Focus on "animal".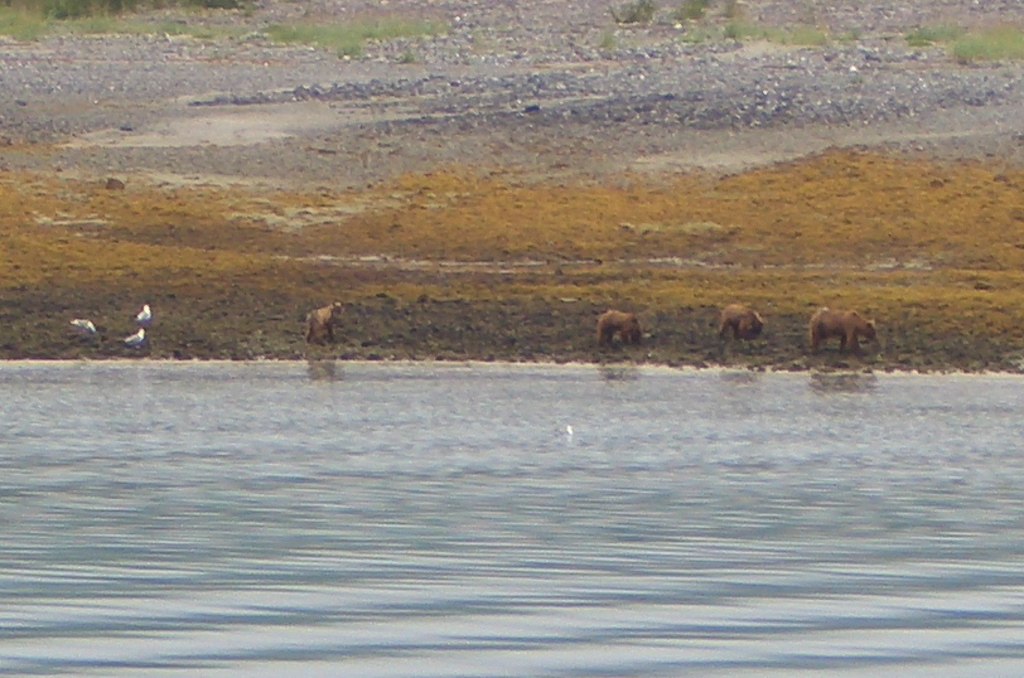
Focused at bbox=(134, 301, 153, 324).
